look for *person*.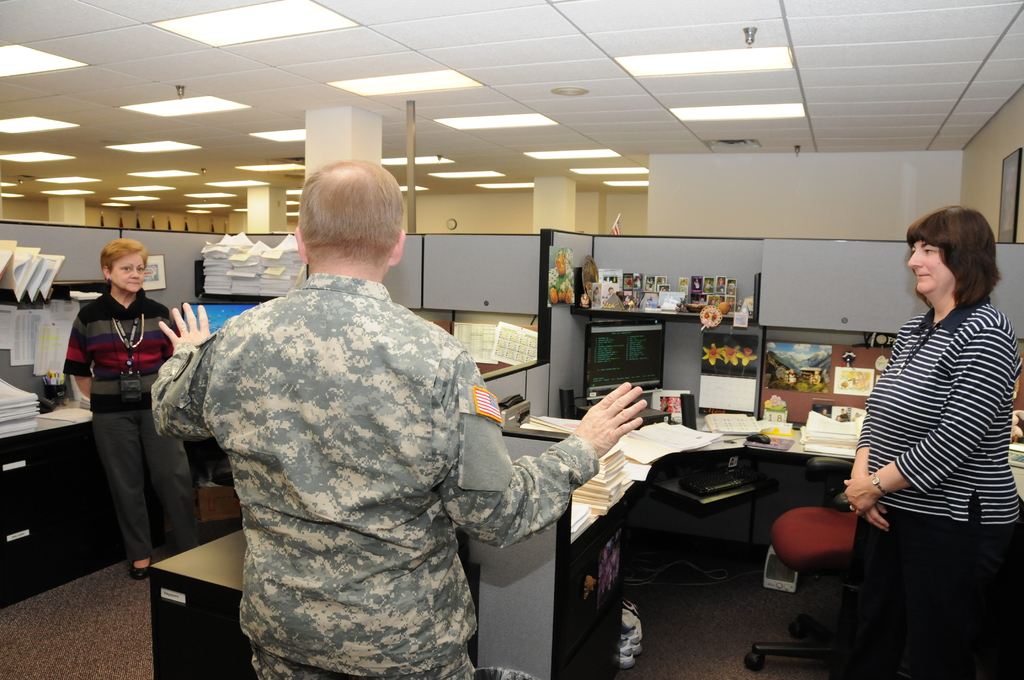
Found: locate(839, 202, 1023, 679).
